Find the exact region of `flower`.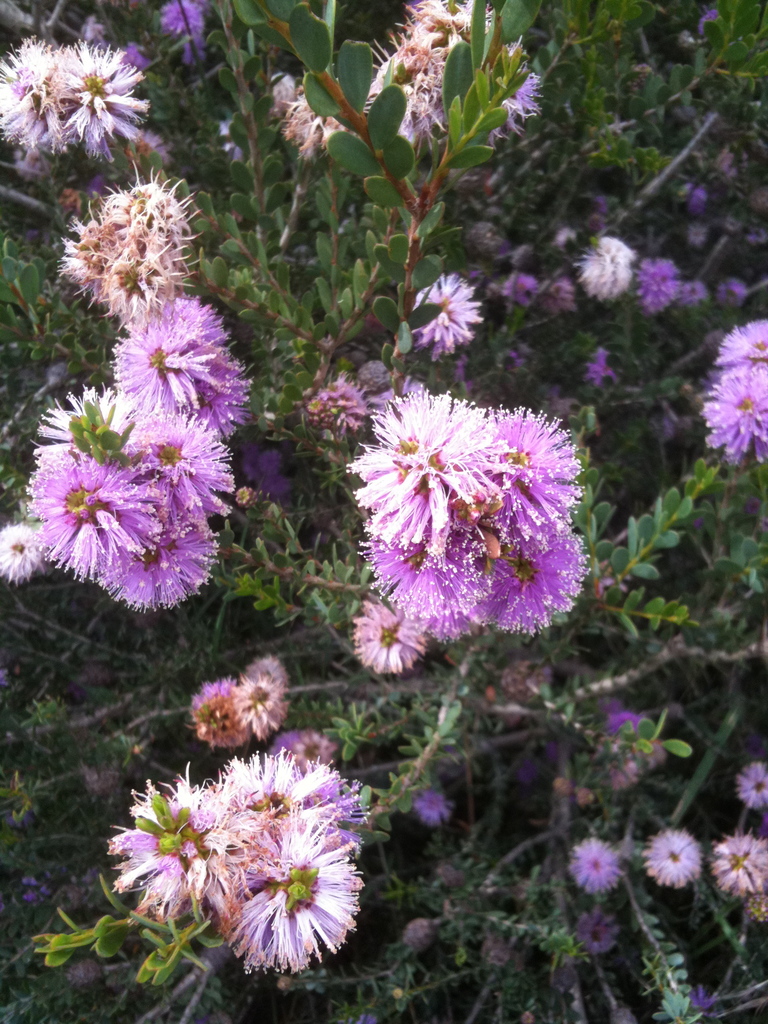
Exact region: <bbox>733, 755, 767, 805</bbox>.
